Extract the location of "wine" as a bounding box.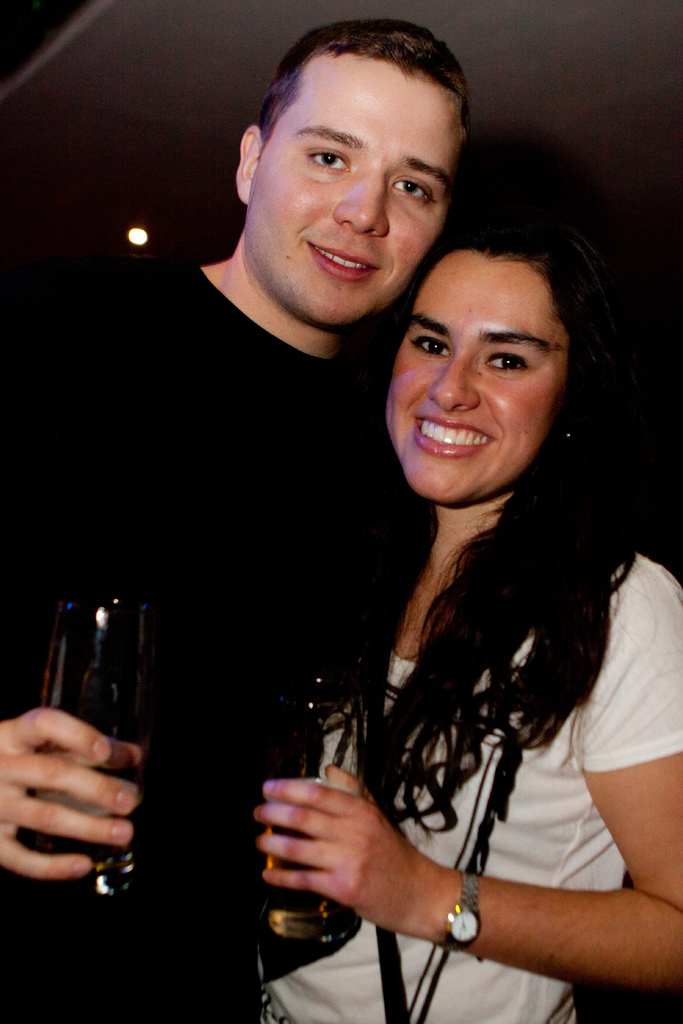
<region>246, 806, 339, 953</region>.
